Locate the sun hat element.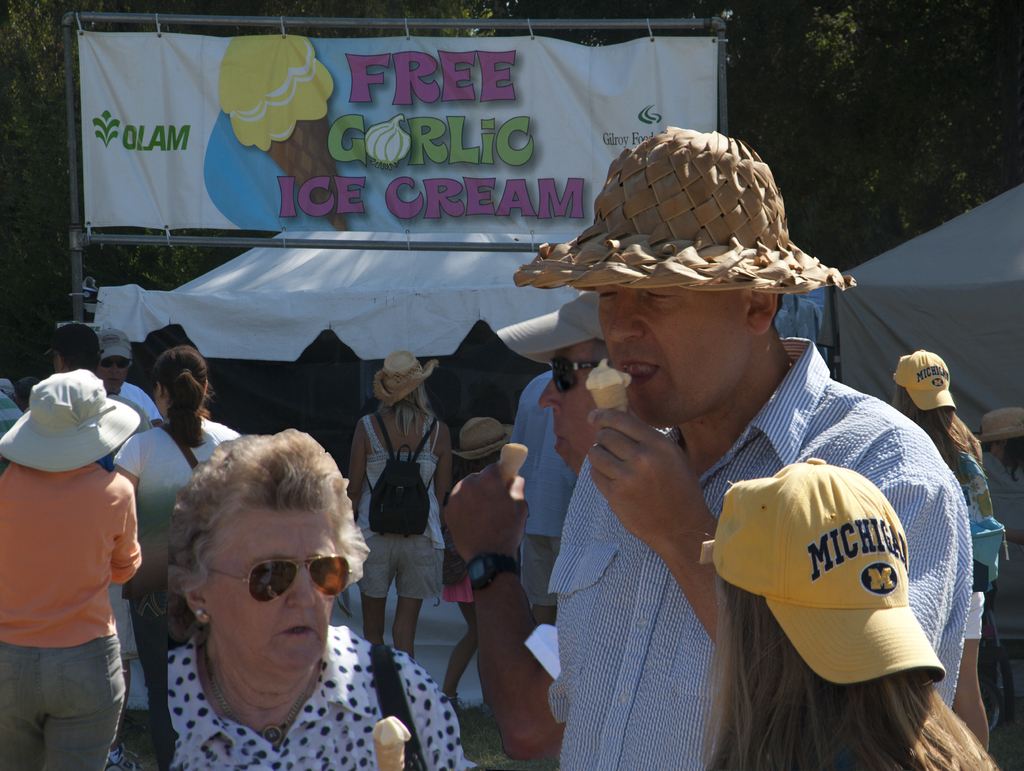
Element bbox: [x1=508, y1=124, x2=863, y2=315].
